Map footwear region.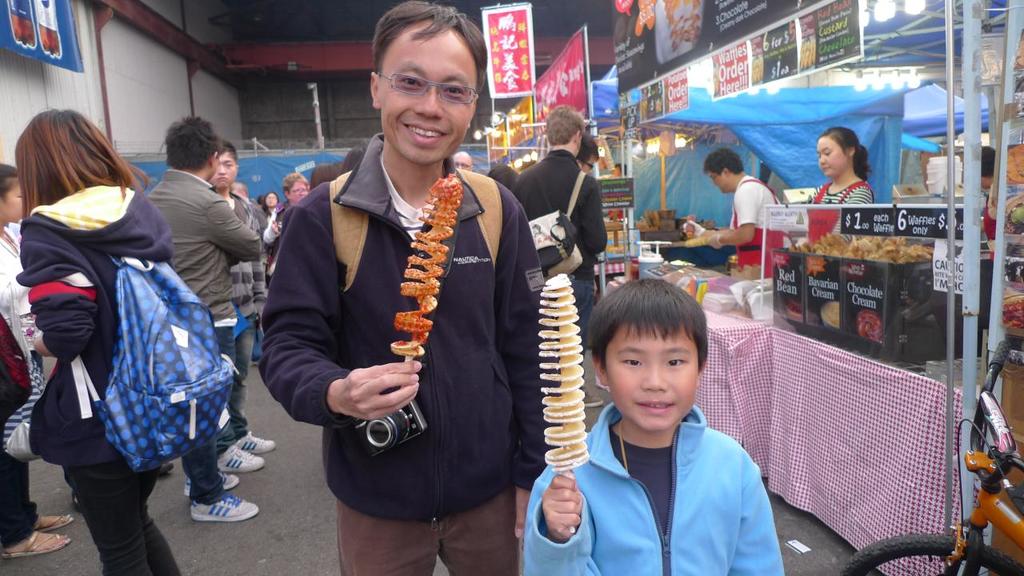
Mapped to <region>0, 528, 66, 558</region>.
